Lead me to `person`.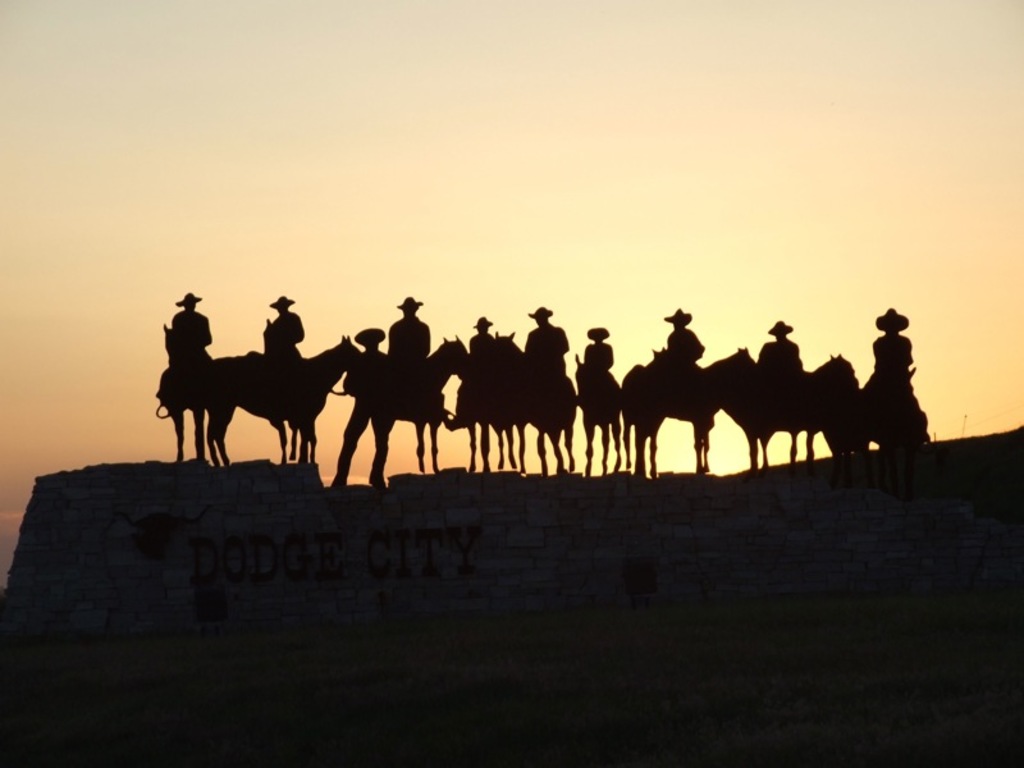
Lead to box(466, 317, 492, 357).
